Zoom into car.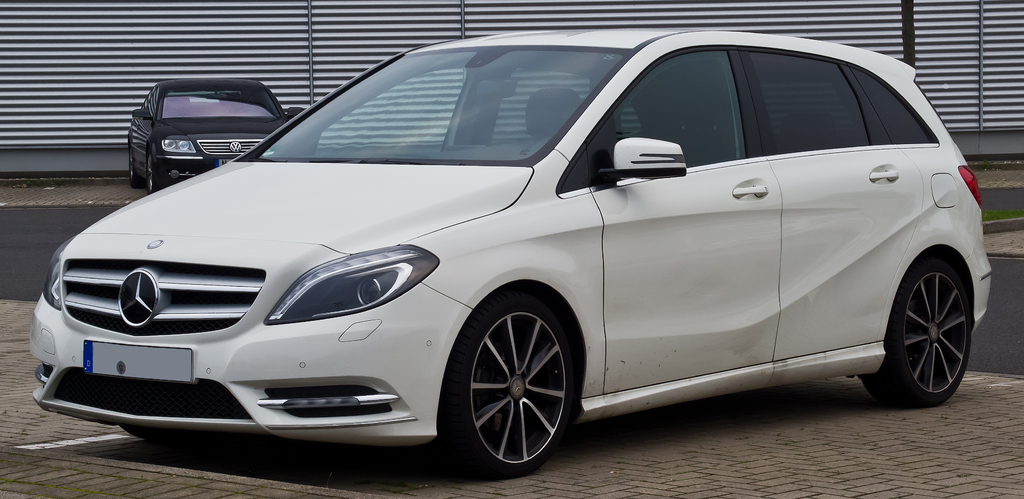
Zoom target: pyautogui.locateOnScreen(123, 71, 310, 204).
